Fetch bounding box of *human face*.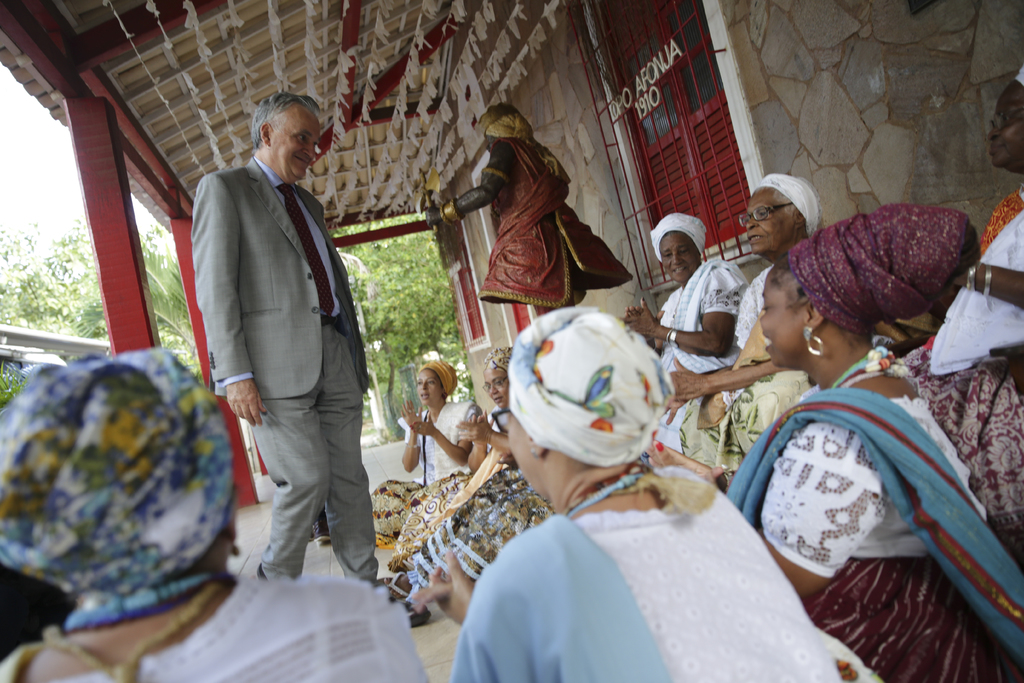
Bbox: left=476, top=365, right=513, bottom=409.
